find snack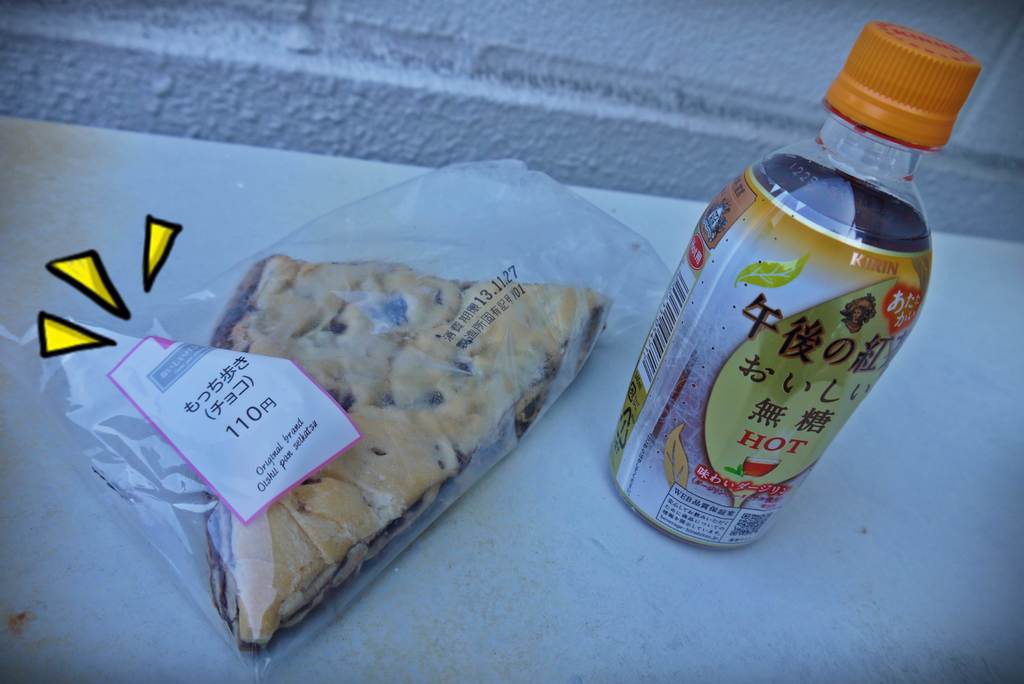
[left=194, top=252, right=607, bottom=641]
